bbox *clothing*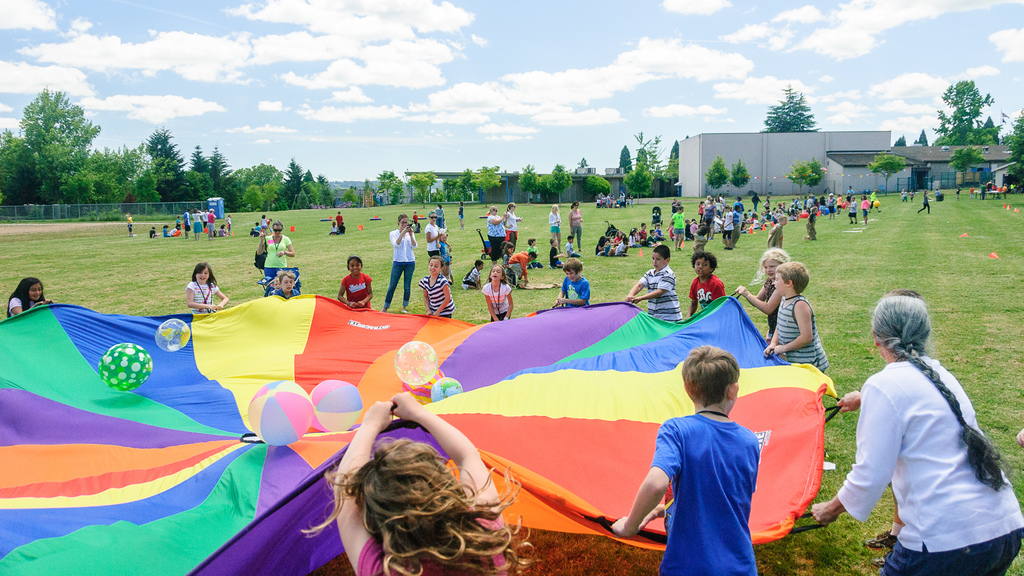
crop(547, 211, 561, 236)
